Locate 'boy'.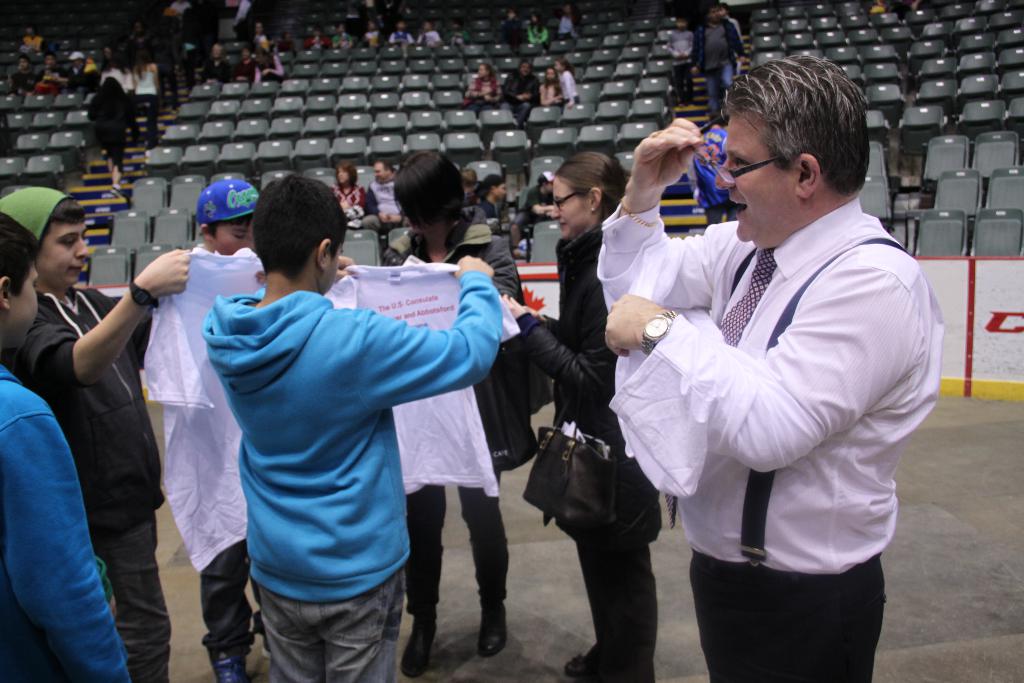
Bounding box: <region>329, 21, 356, 49</region>.
